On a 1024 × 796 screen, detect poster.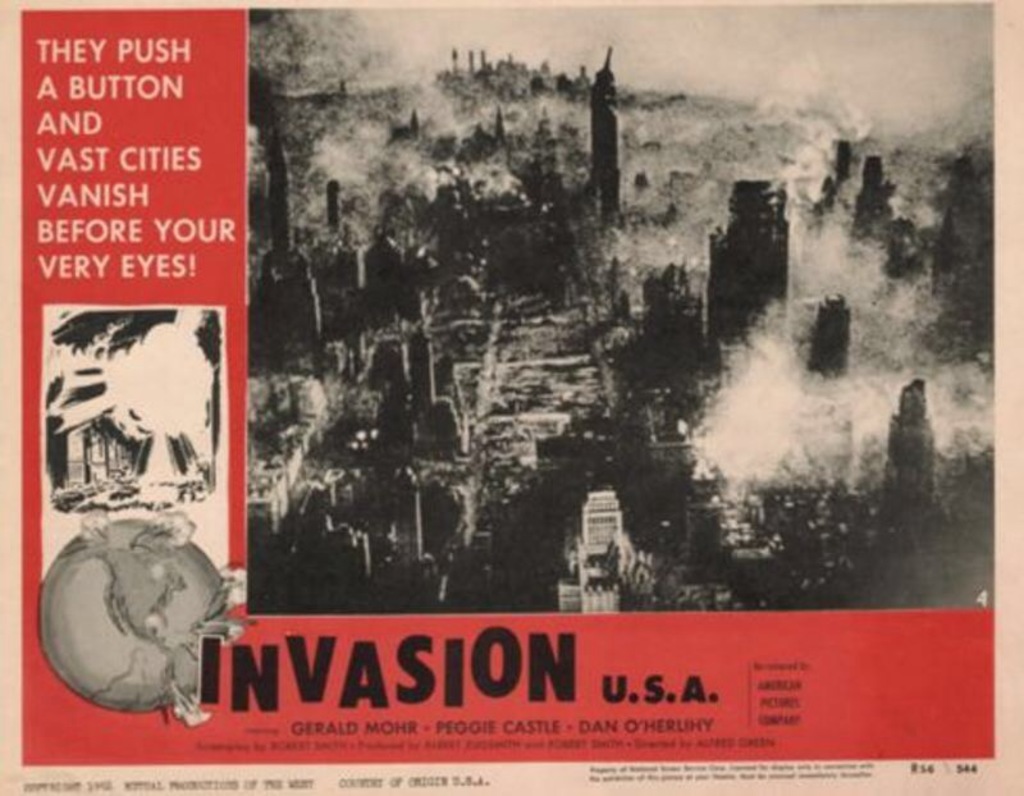
[left=0, top=0, right=1023, bottom=795].
